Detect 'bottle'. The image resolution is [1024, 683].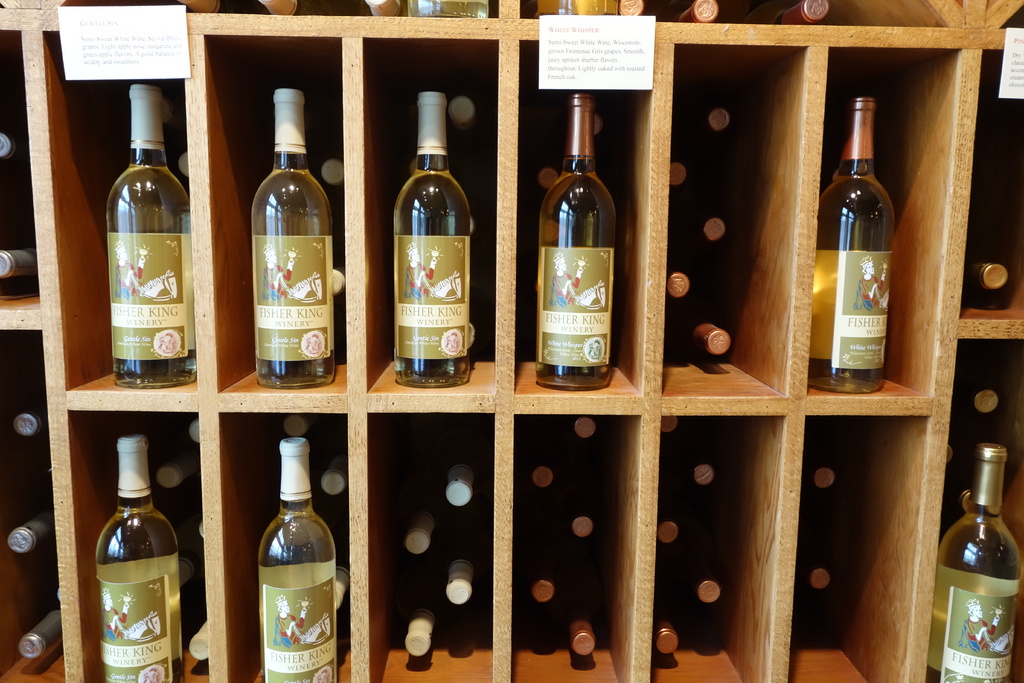
{"left": 515, "top": 416, "right": 563, "bottom": 497}.
